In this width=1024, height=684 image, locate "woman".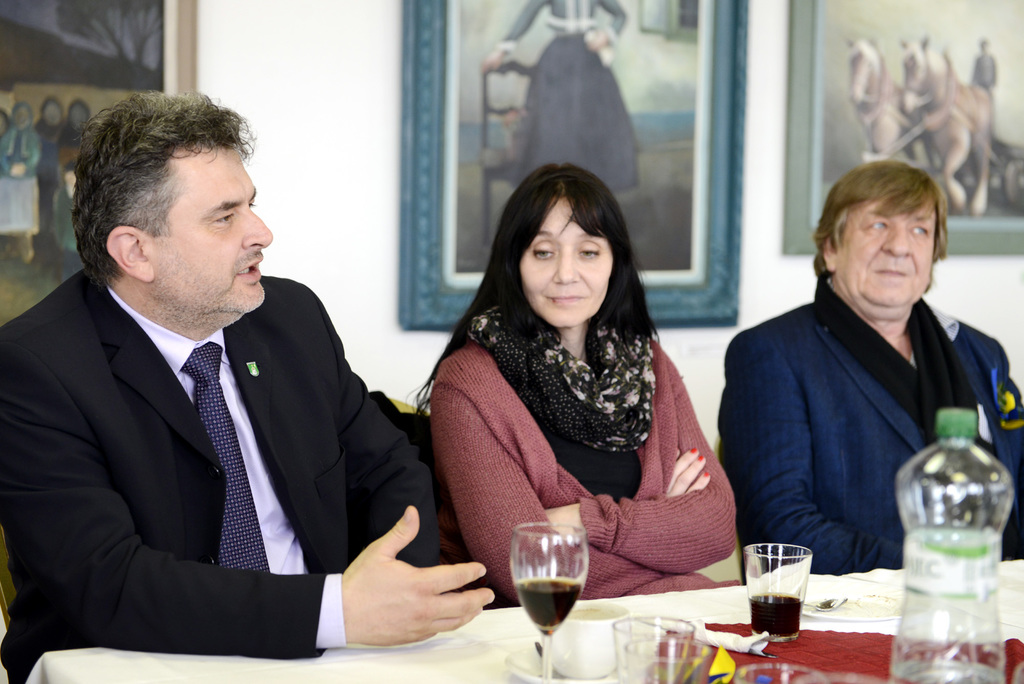
Bounding box: {"x1": 410, "y1": 163, "x2": 737, "y2": 596}.
